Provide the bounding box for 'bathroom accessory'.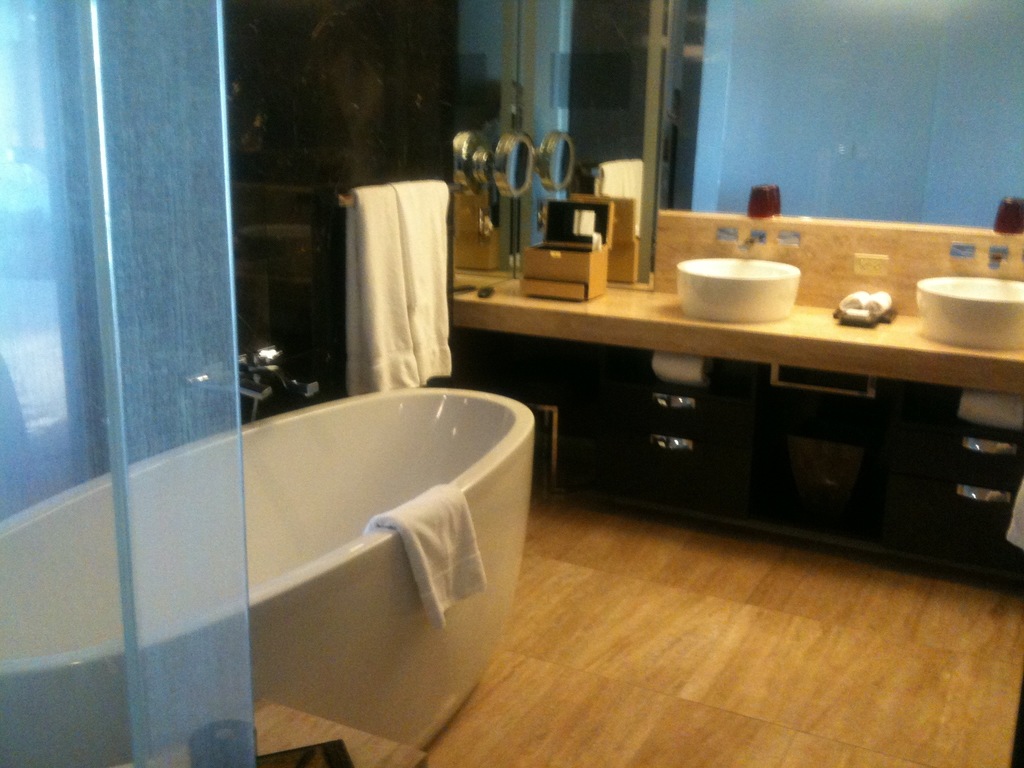
x1=472, y1=131, x2=536, y2=201.
